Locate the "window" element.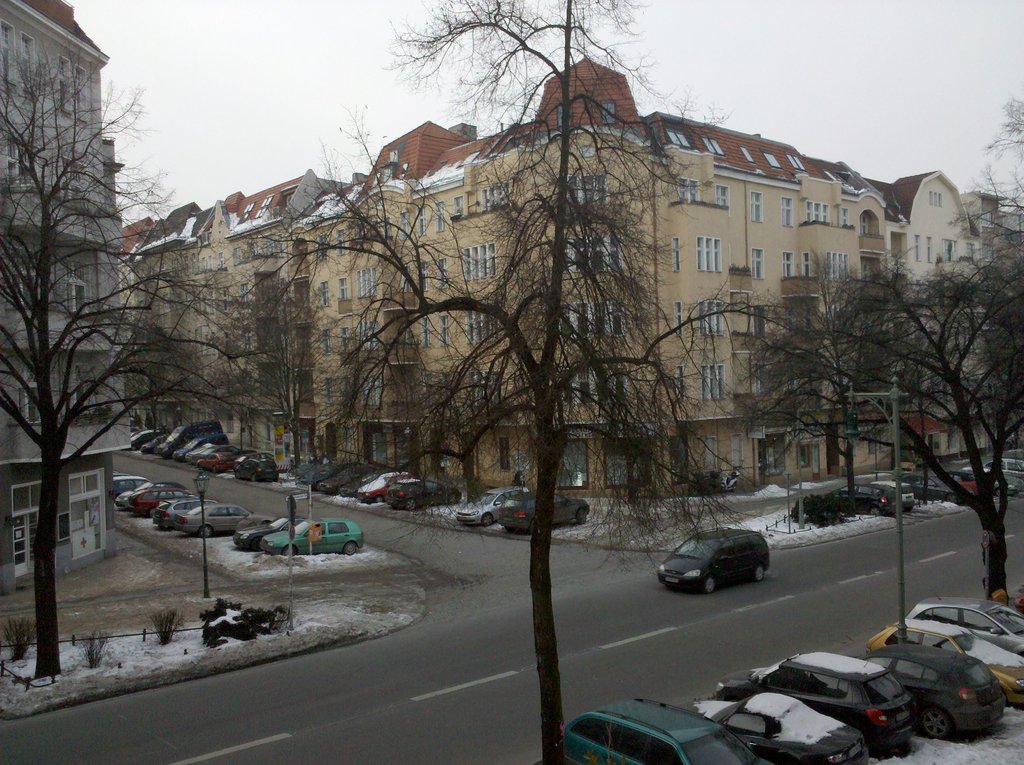
Element bbox: {"x1": 360, "y1": 321, "x2": 383, "y2": 357}.
